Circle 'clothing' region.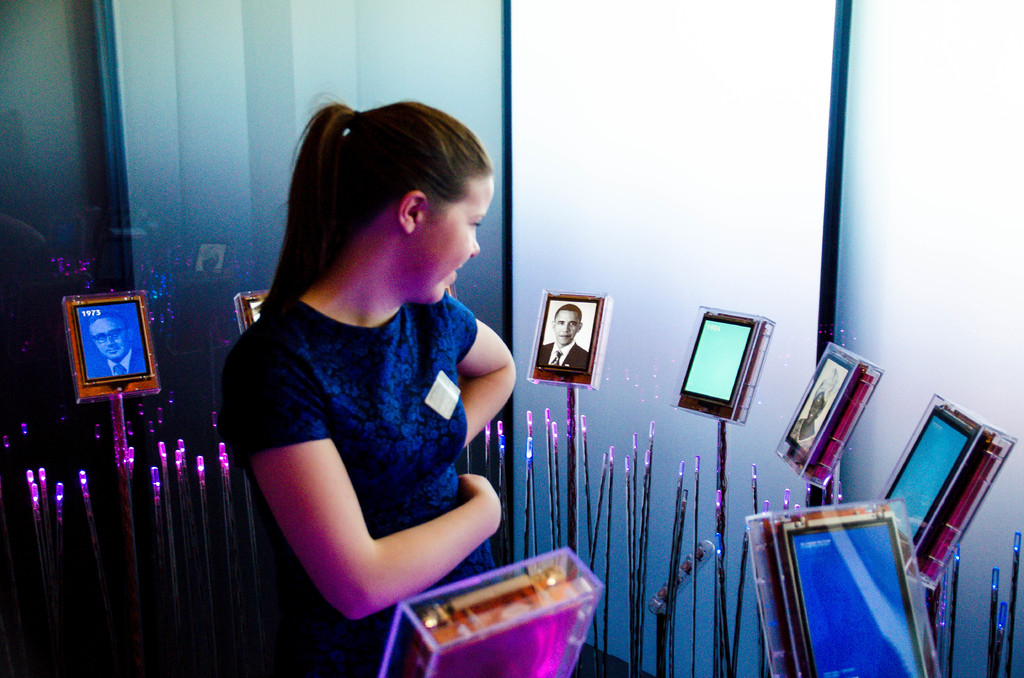
Region: bbox=(539, 337, 588, 370).
